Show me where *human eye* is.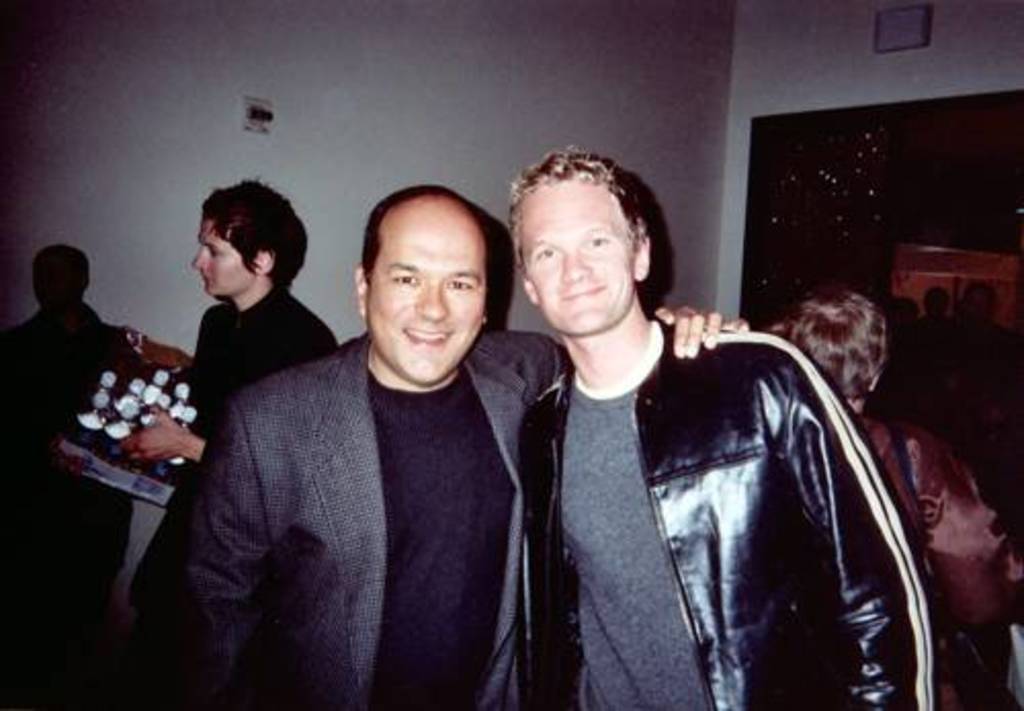
*human eye* is at [x1=582, y1=236, x2=614, y2=246].
